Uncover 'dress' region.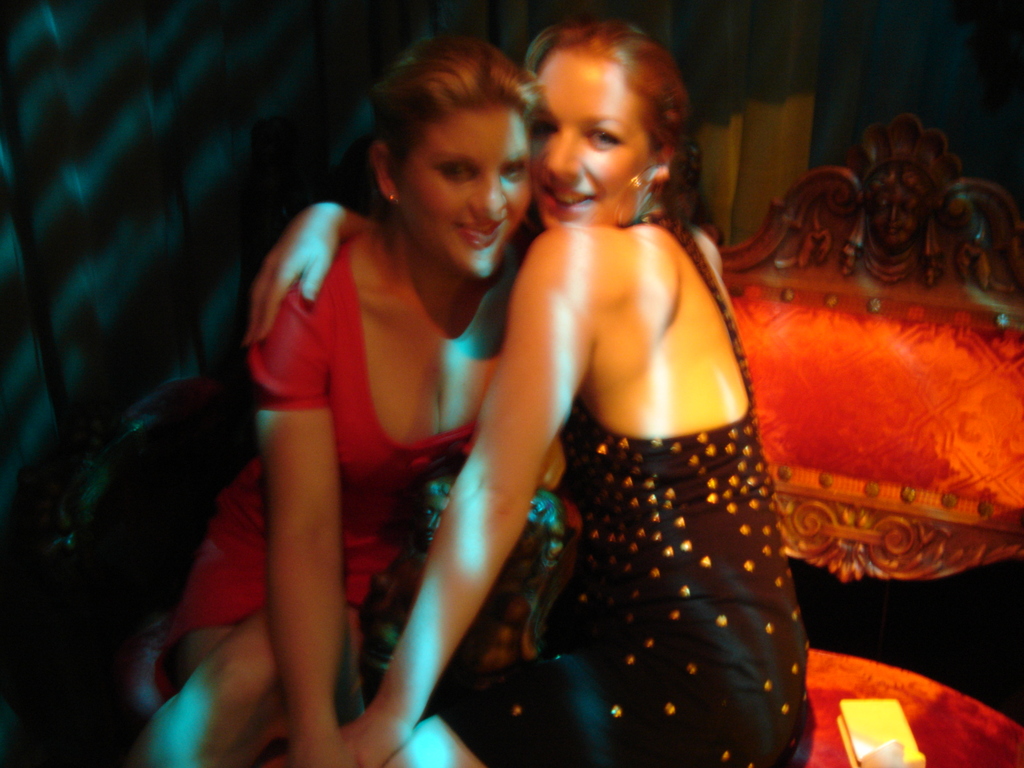
Uncovered: box=[444, 220, 812, 764].
